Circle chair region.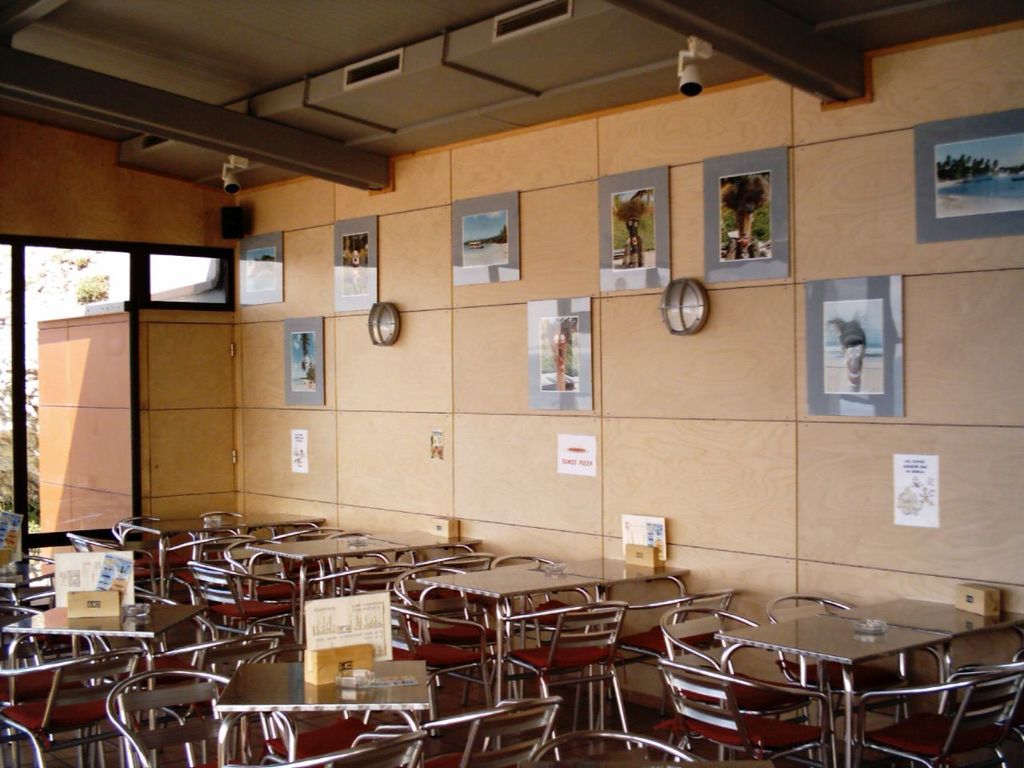
Region: box=[531, 726, 695, 767].
